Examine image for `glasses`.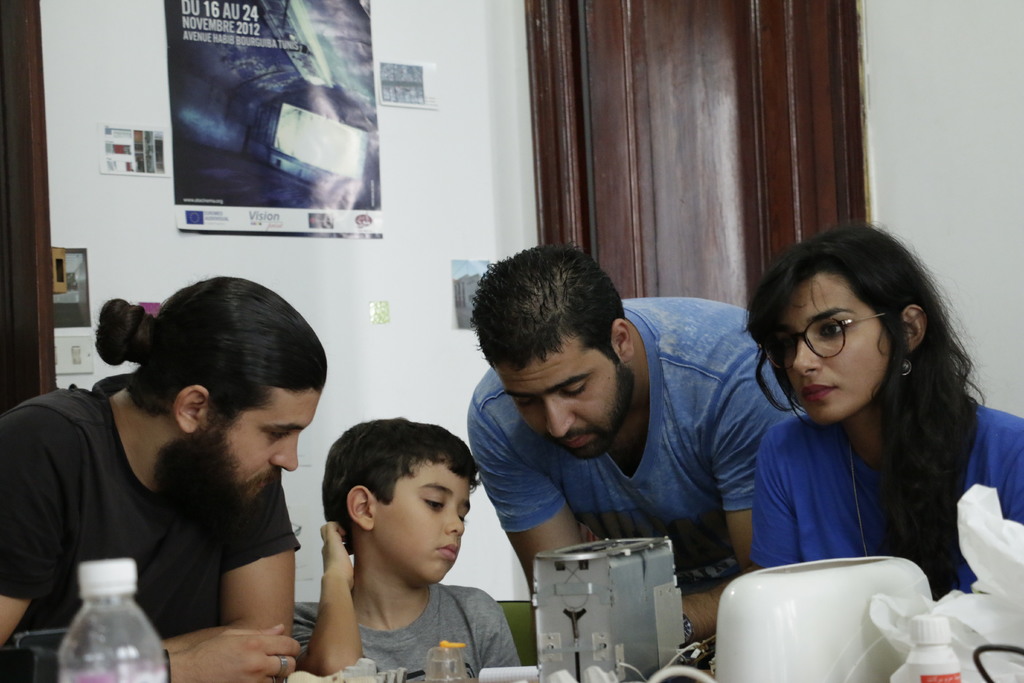
Examination result: <box>760,308,908,373</box>.
